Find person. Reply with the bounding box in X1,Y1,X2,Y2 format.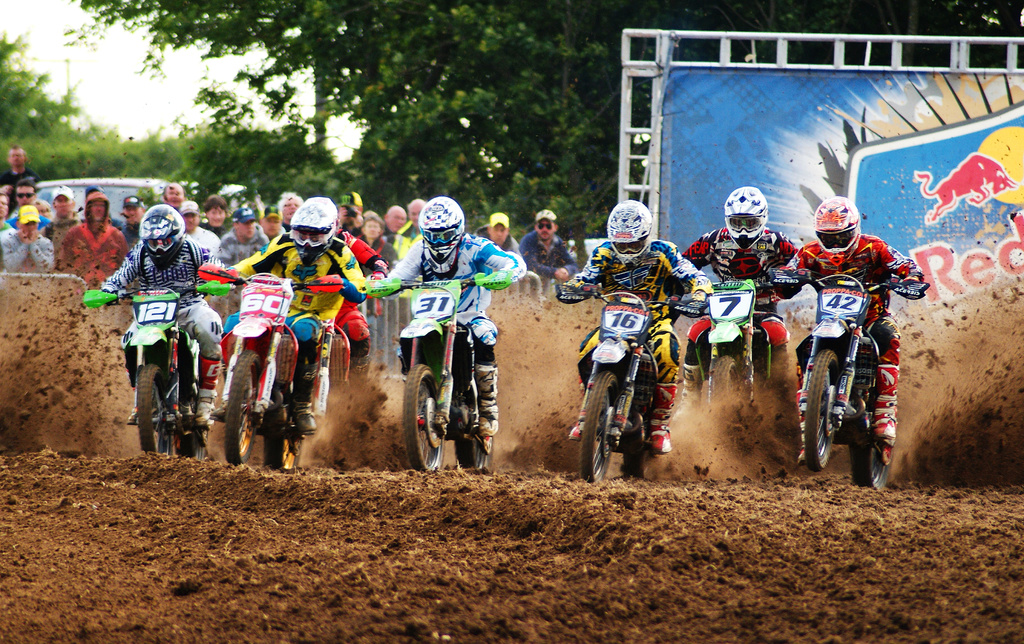
312,218,390,408.
